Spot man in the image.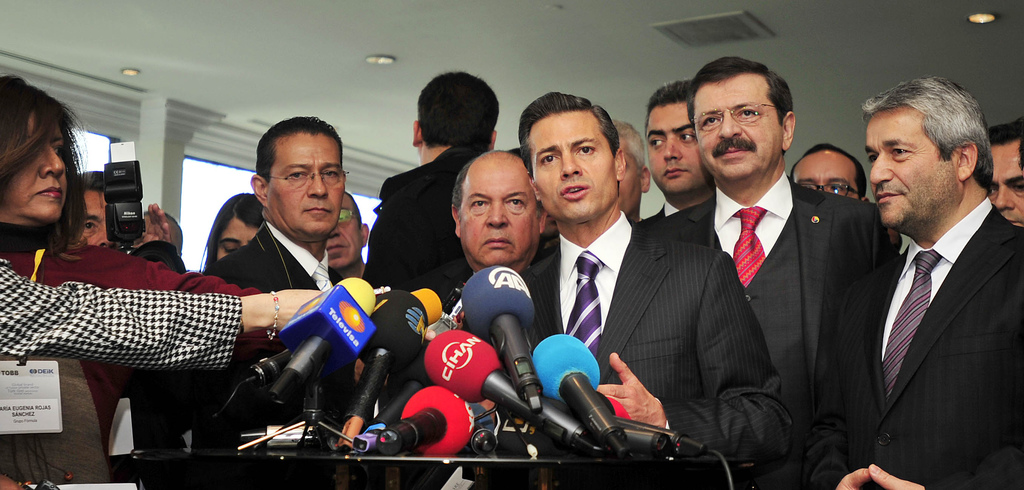
man found at <bbox>627, 81, 722, 228</bbox>.
